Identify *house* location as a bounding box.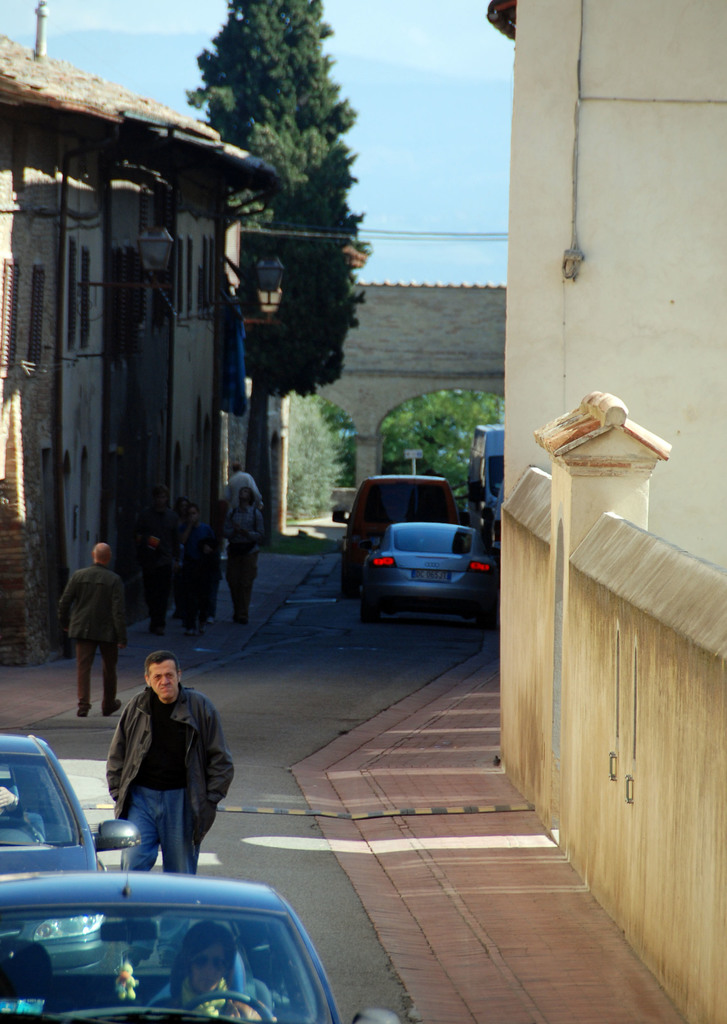
bbox(0, 0, 284, 664).
